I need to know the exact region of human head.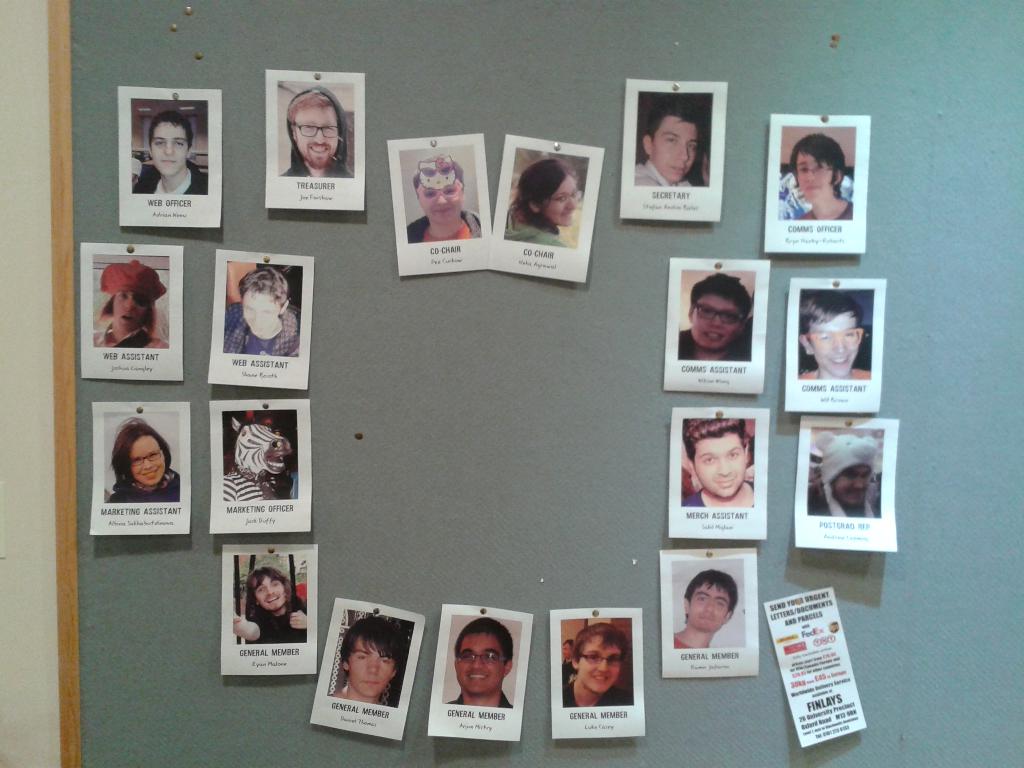
Region: region(284, 84, 345, 170).
